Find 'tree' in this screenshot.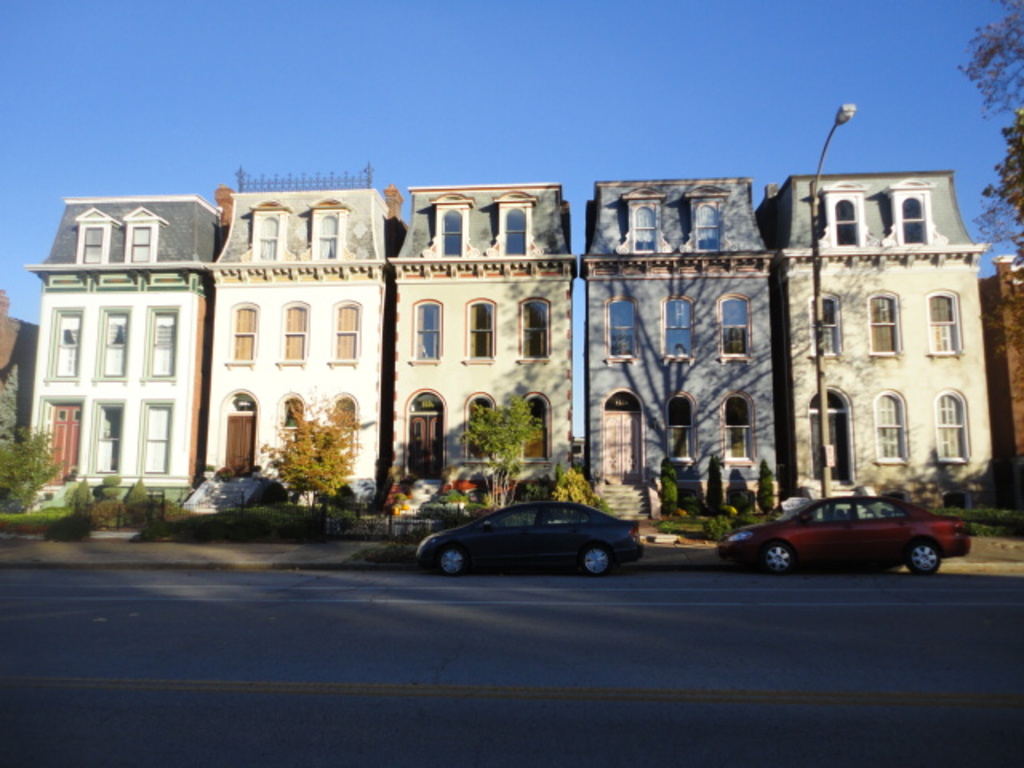
The bounding box for 'tree' is bbox=[698, 451, 725, 522].
